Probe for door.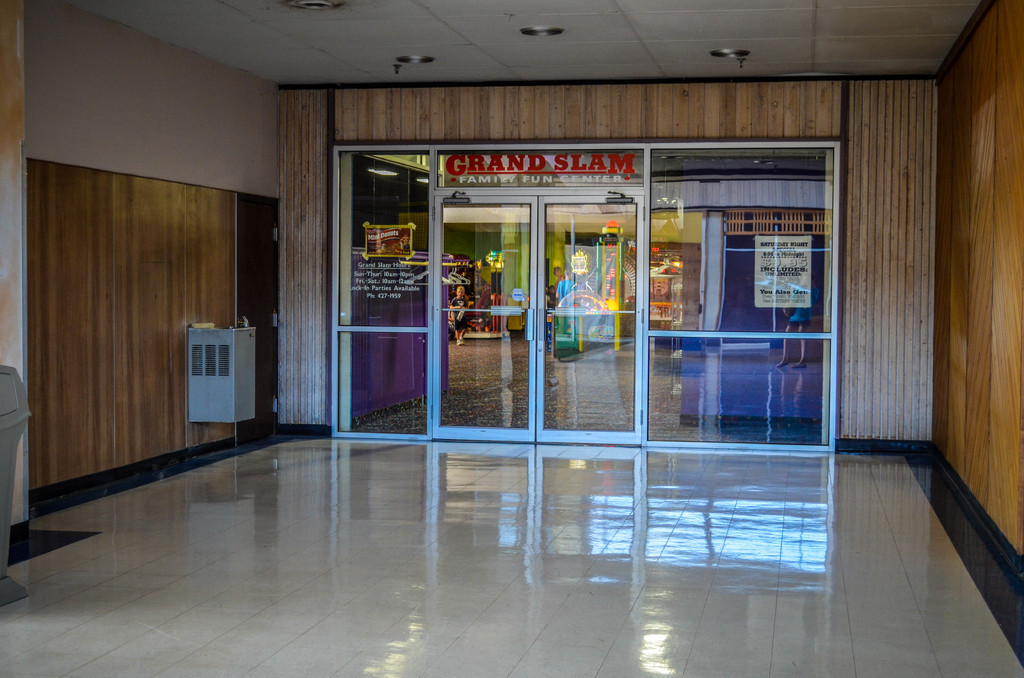
Probe result: x1=329, y1=117, x2=822, y2=493.
